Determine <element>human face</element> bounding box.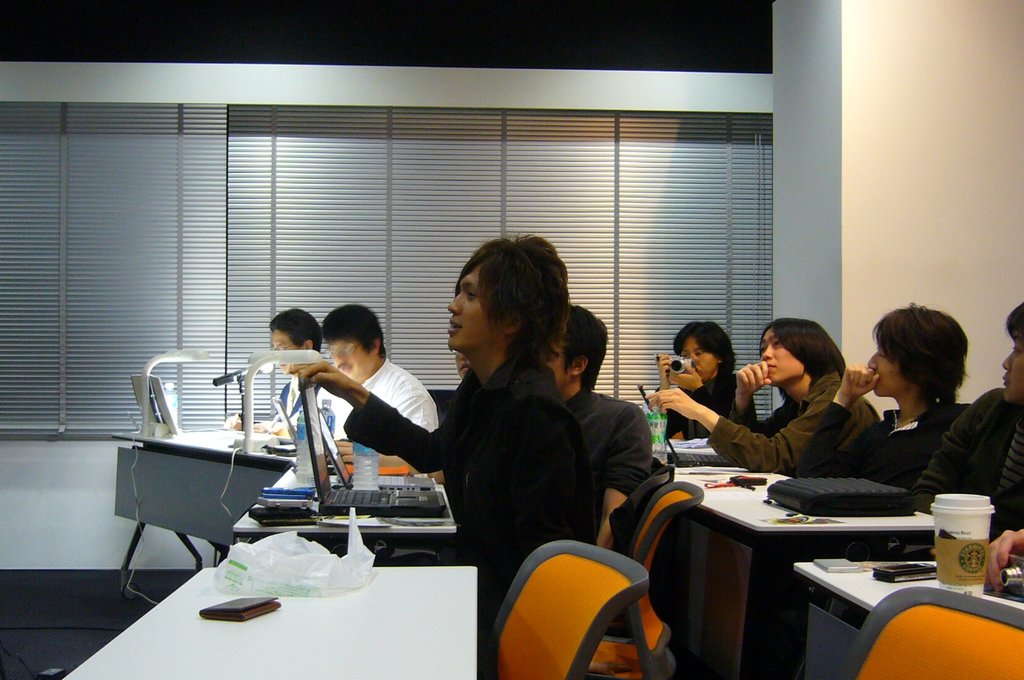
Determined: bbox=(273, 328, 304, 372).
